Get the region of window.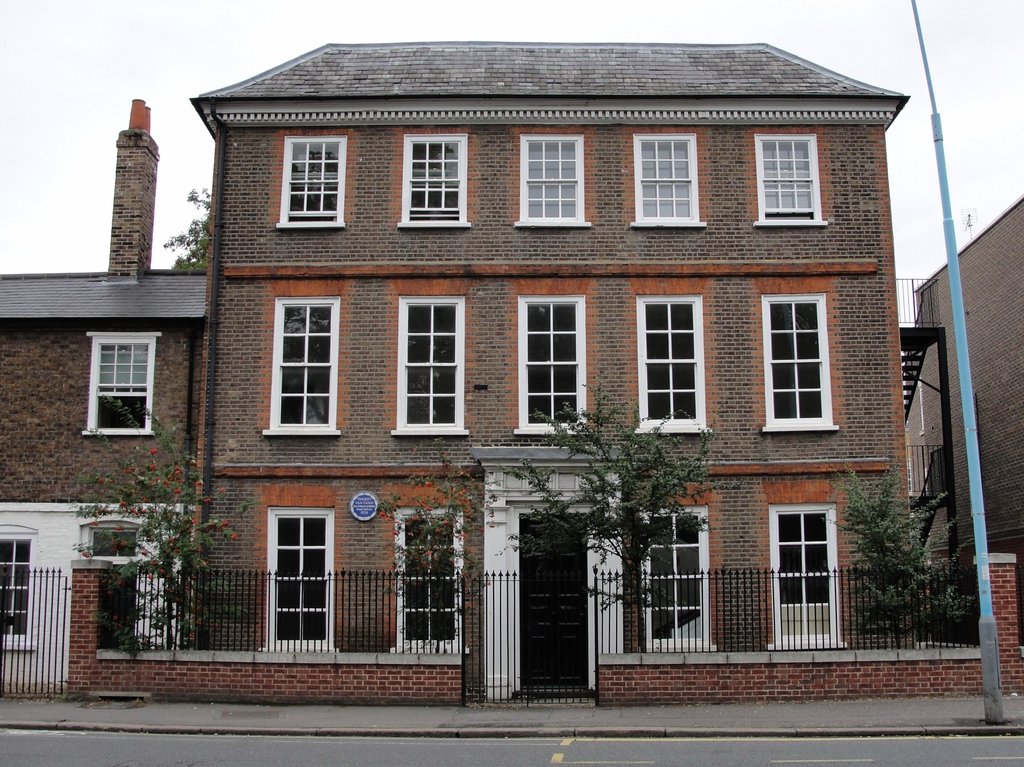
[left=762, top=498, right=853, bottom=652].
